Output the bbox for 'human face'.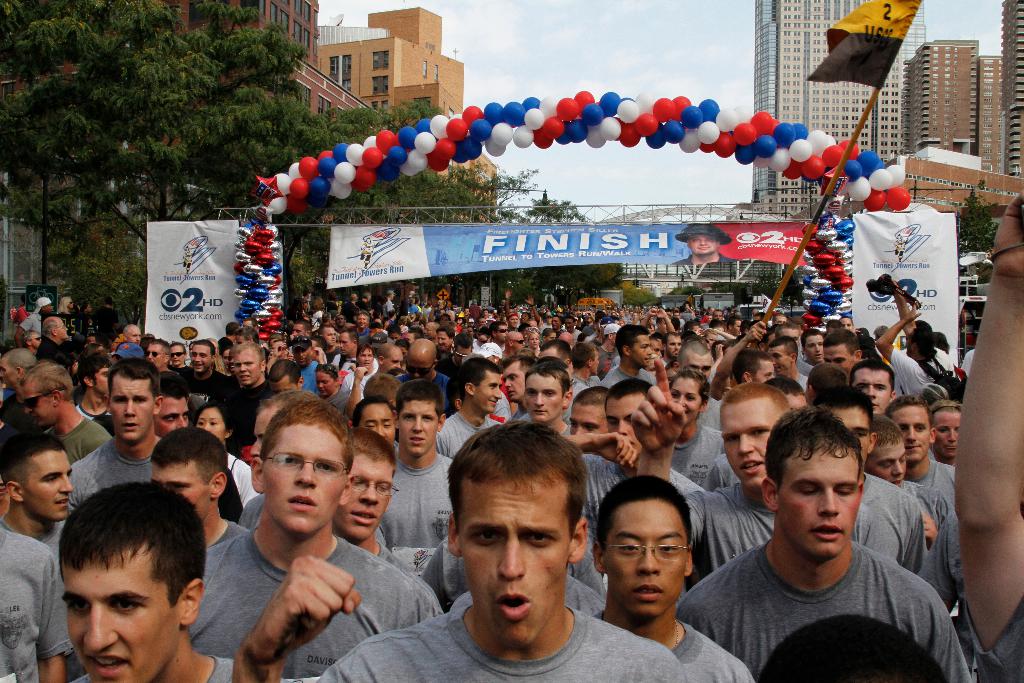
x1=337, y1=454, x2=394, y2=539.
